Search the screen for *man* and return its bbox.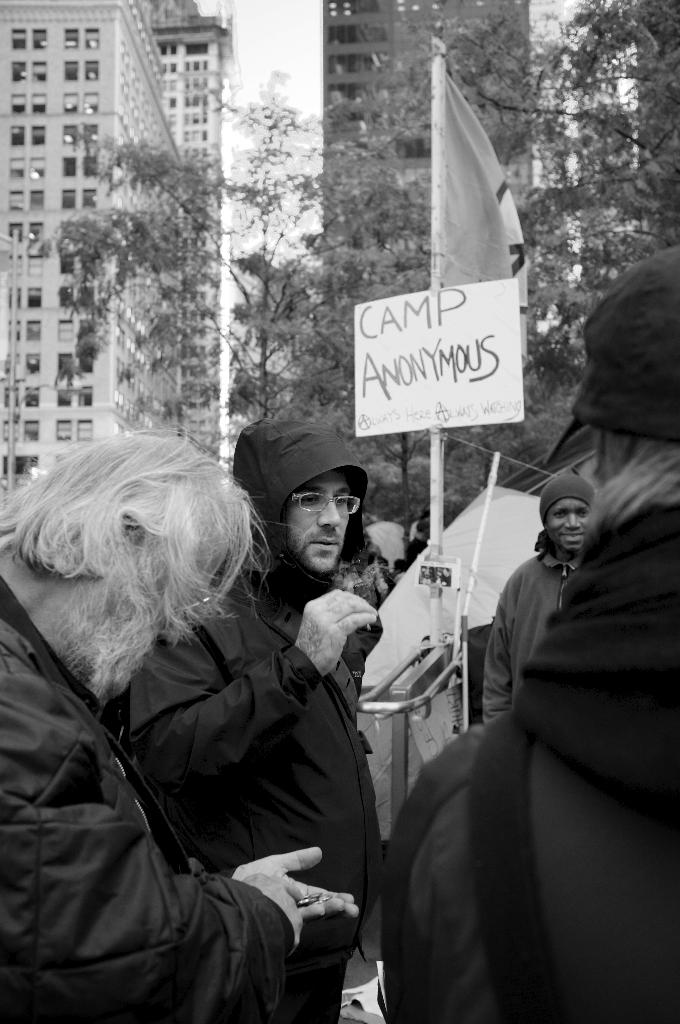
Found: BBox(379, 243, 679, 1023).
